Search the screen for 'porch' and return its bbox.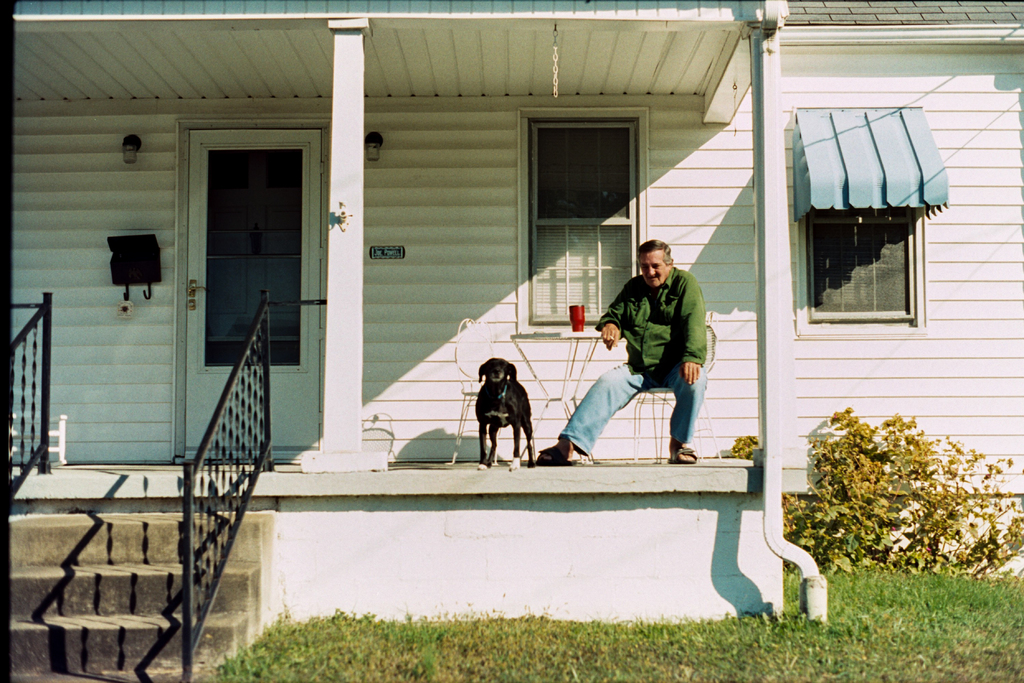
Found: 10:449:761:682.
